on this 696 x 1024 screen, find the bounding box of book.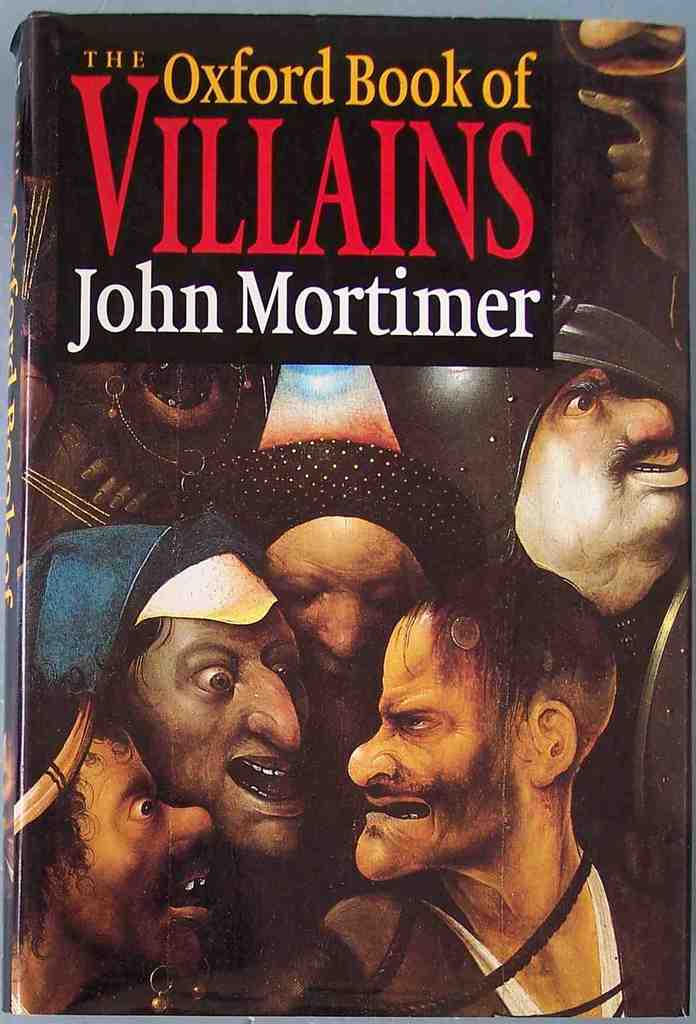
Bounding box: detection(1, 15, 695, 1022).
